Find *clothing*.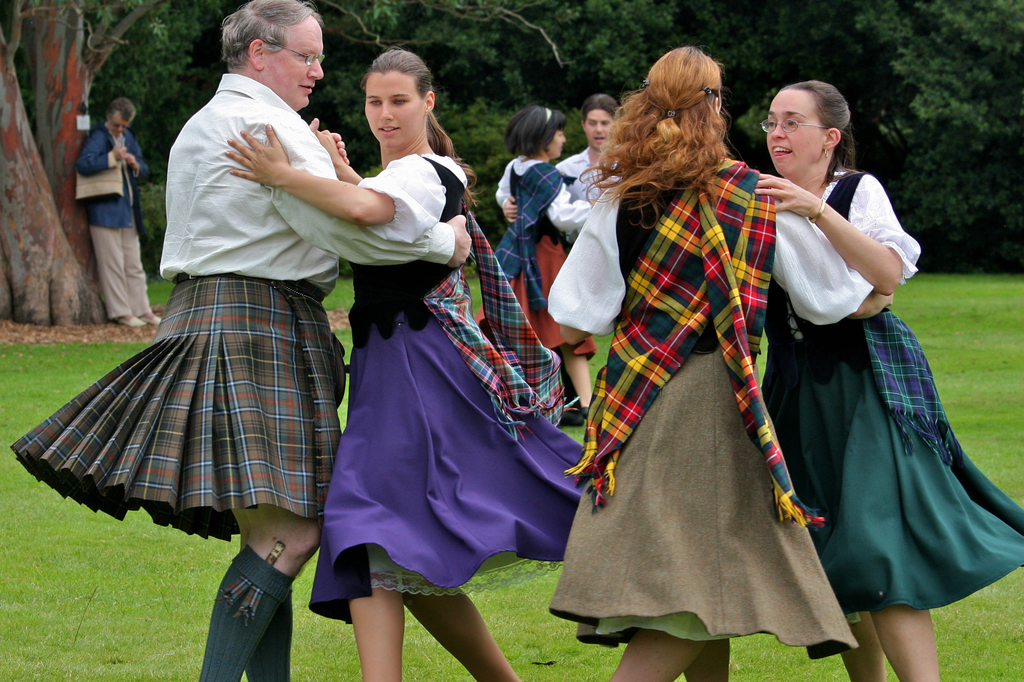
[559, 145, 607, 196].
